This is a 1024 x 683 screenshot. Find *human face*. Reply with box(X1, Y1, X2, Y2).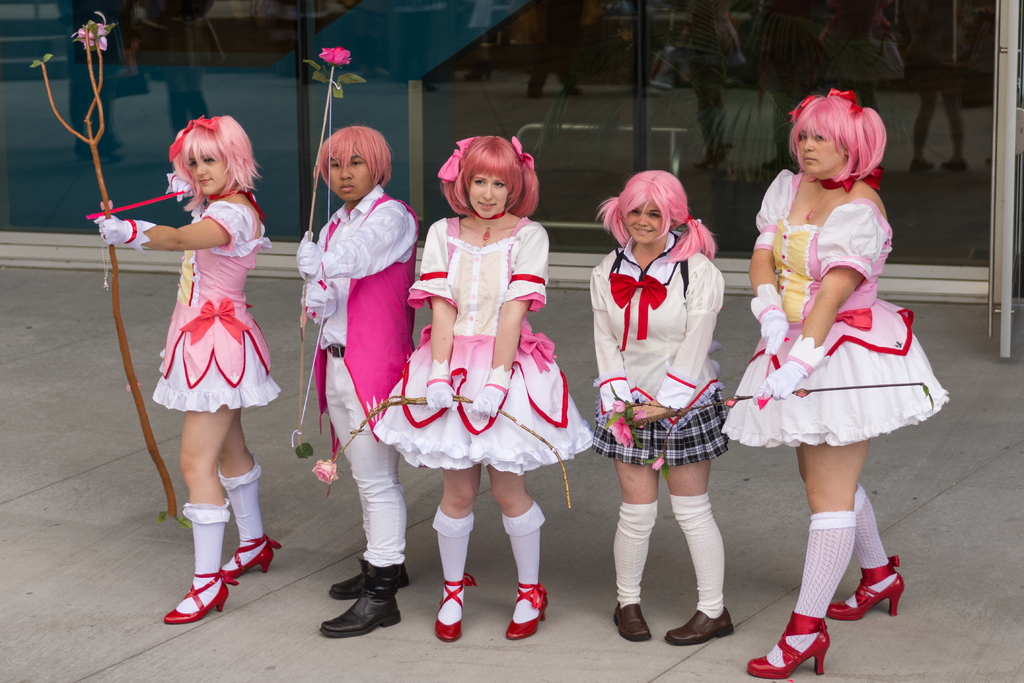
box(187, 154, 228, 192).
